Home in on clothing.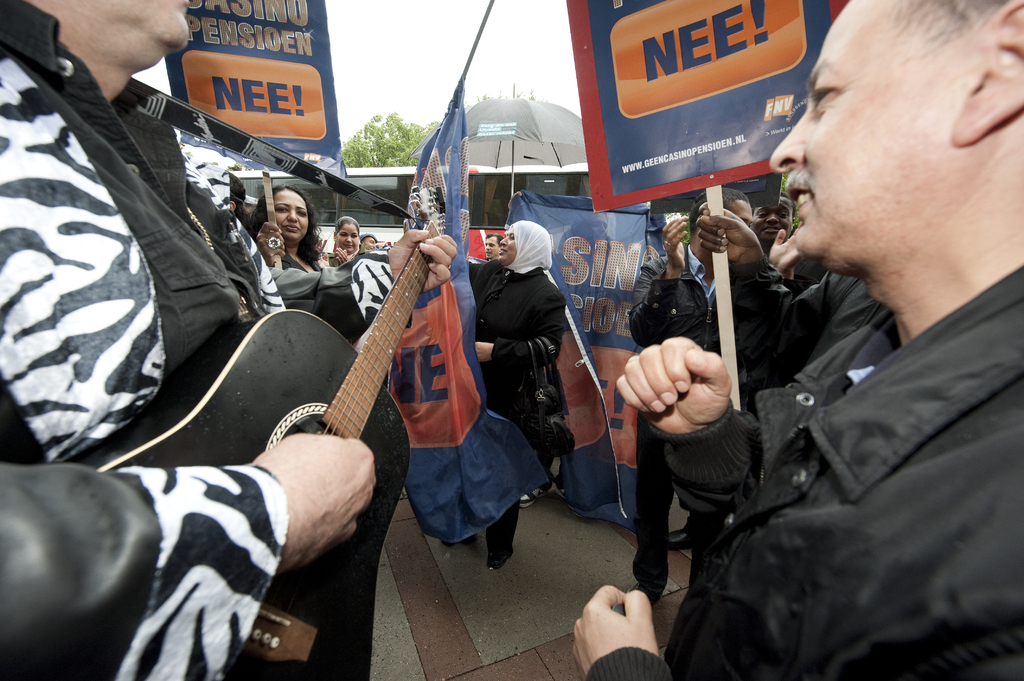
Homed in at (left=625, top=236, right=735, bottom=603).
